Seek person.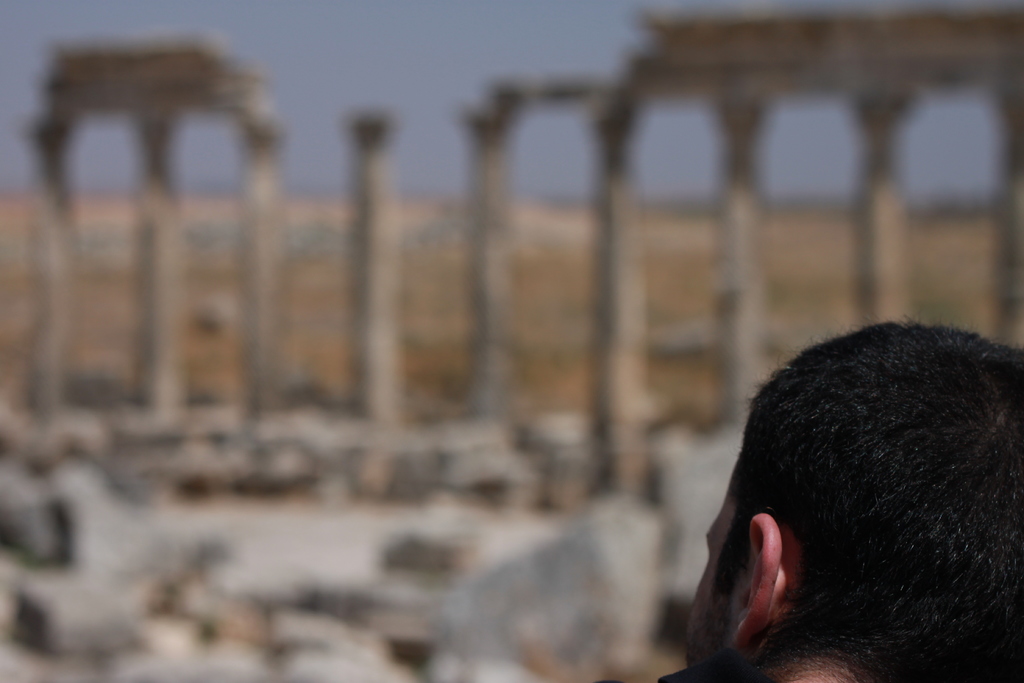
616:235:1023:682.
